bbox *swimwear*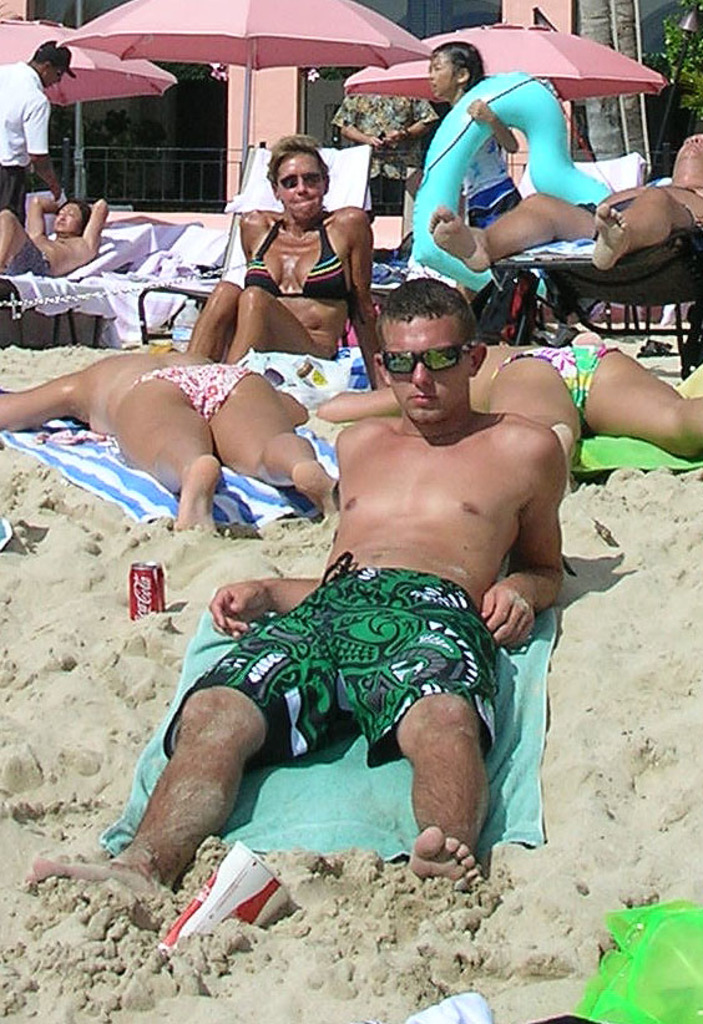
<region>158, 554, 506, 767</region>
